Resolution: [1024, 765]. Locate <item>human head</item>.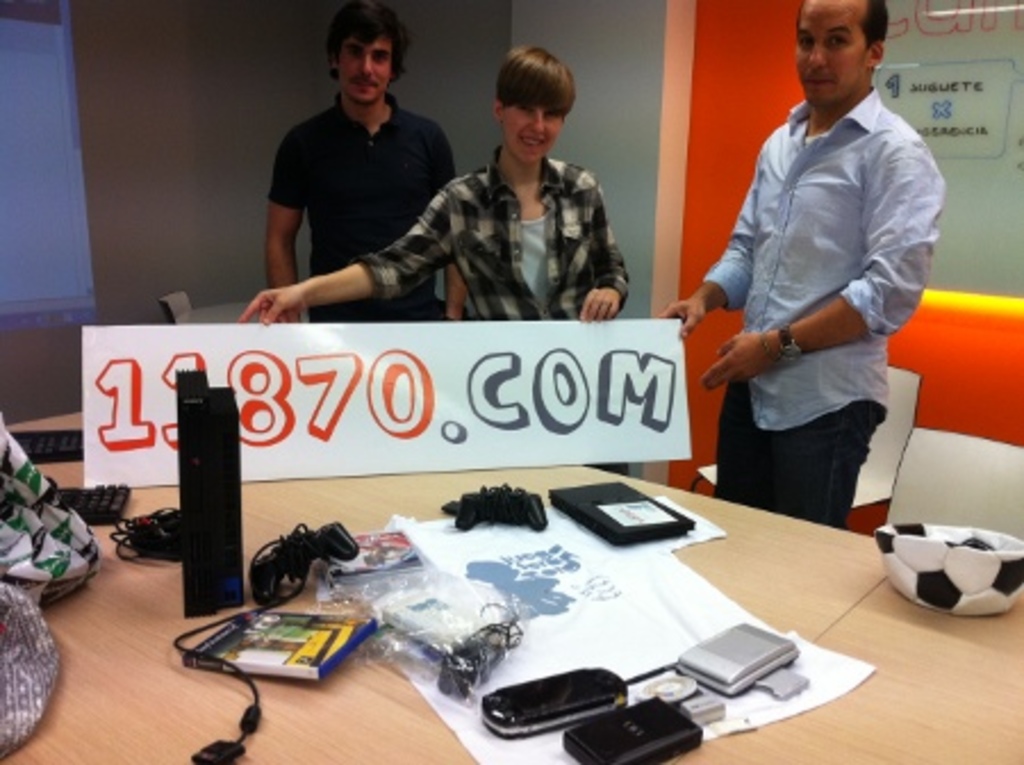
left=794, top=0, right=897, bottom=102.
